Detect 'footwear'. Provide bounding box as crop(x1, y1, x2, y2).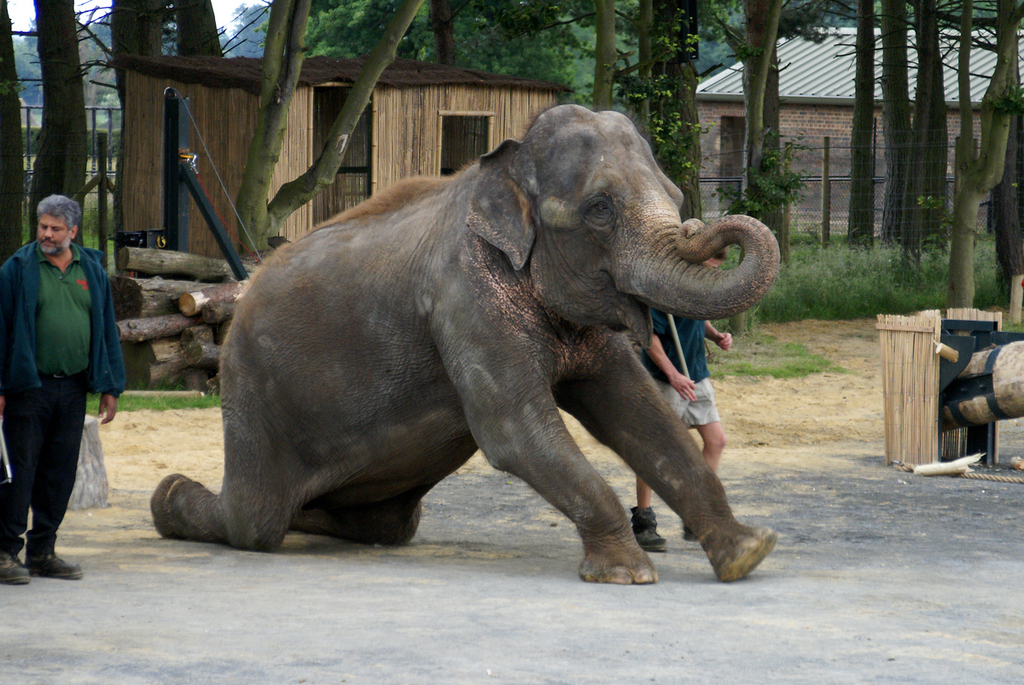
crop(628, 502, 671, 557).
